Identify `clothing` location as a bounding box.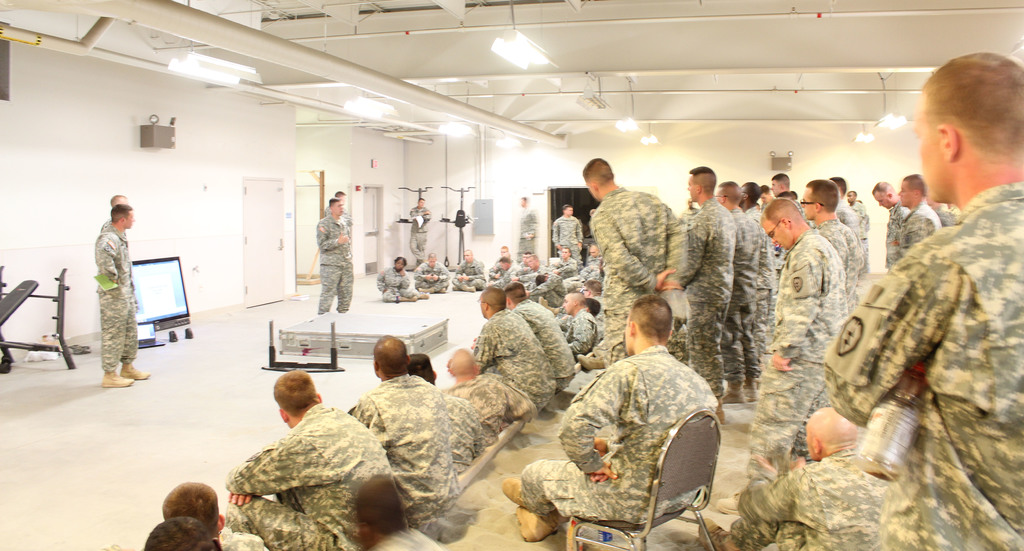
x1=589 y1=258 x2=605 y2=288.
